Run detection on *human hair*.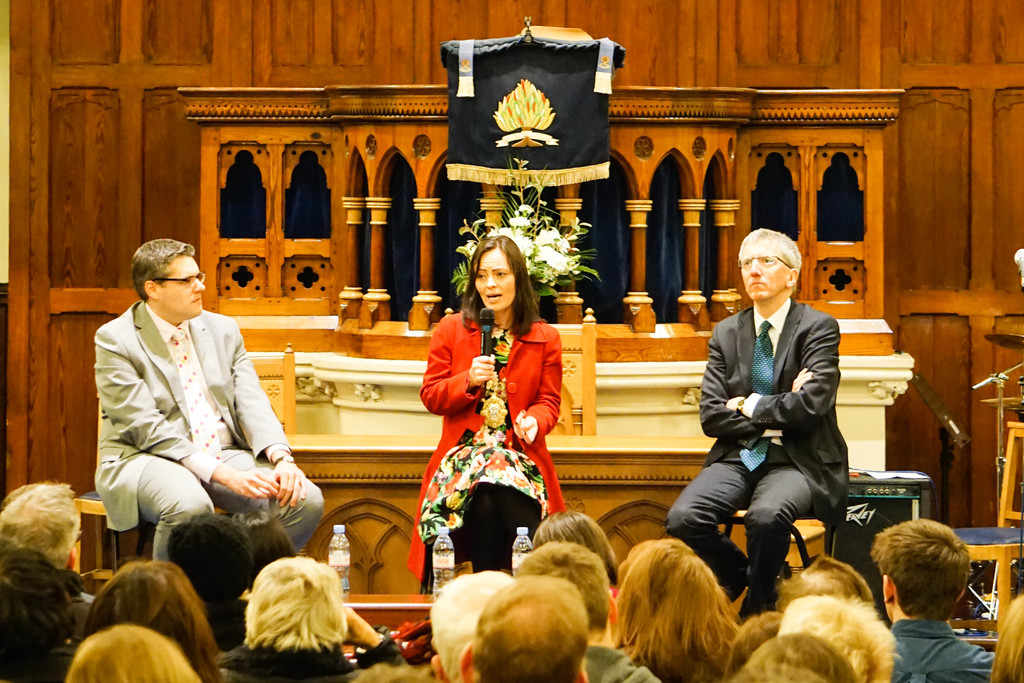
Result: region(459, 233, 546, 338).
